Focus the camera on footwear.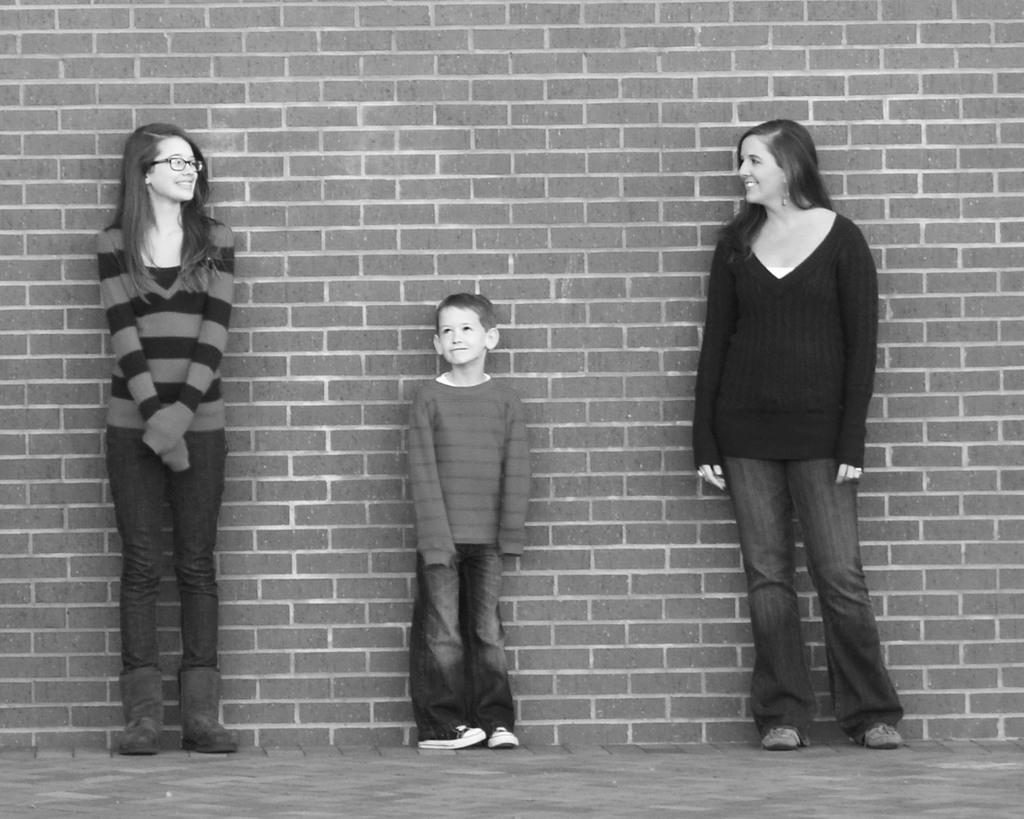
Focus region: bbox=[416, 722, 497, 751].
